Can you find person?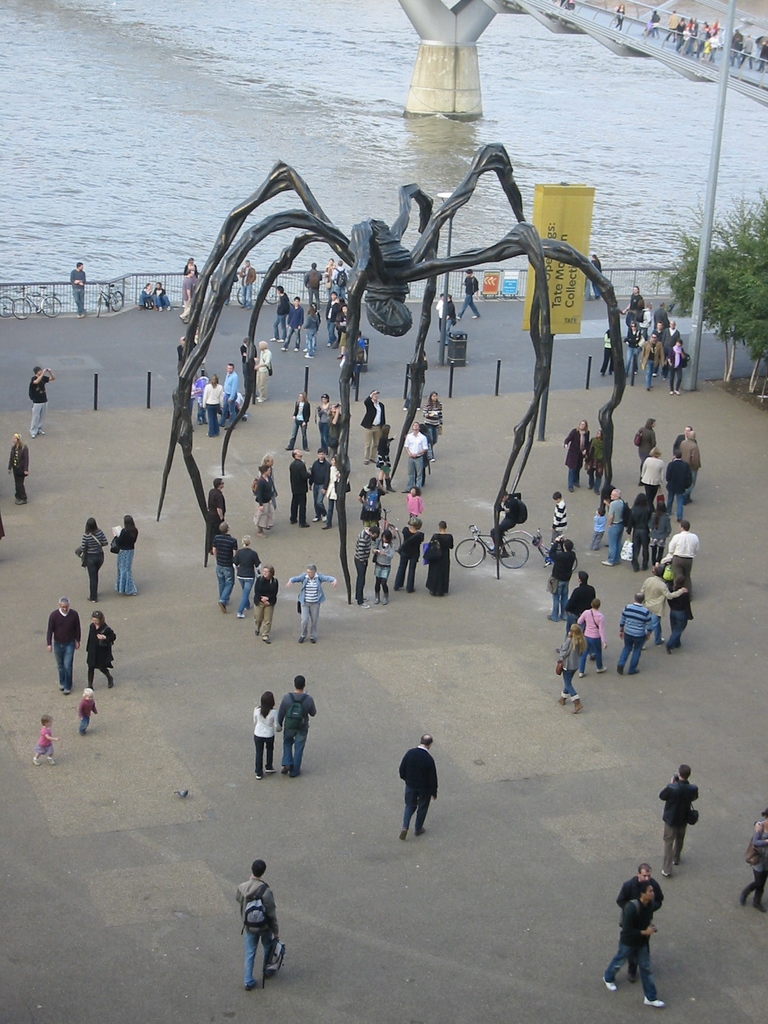
Yes, bounding box: bbox=[69, 257, 85, 316].
